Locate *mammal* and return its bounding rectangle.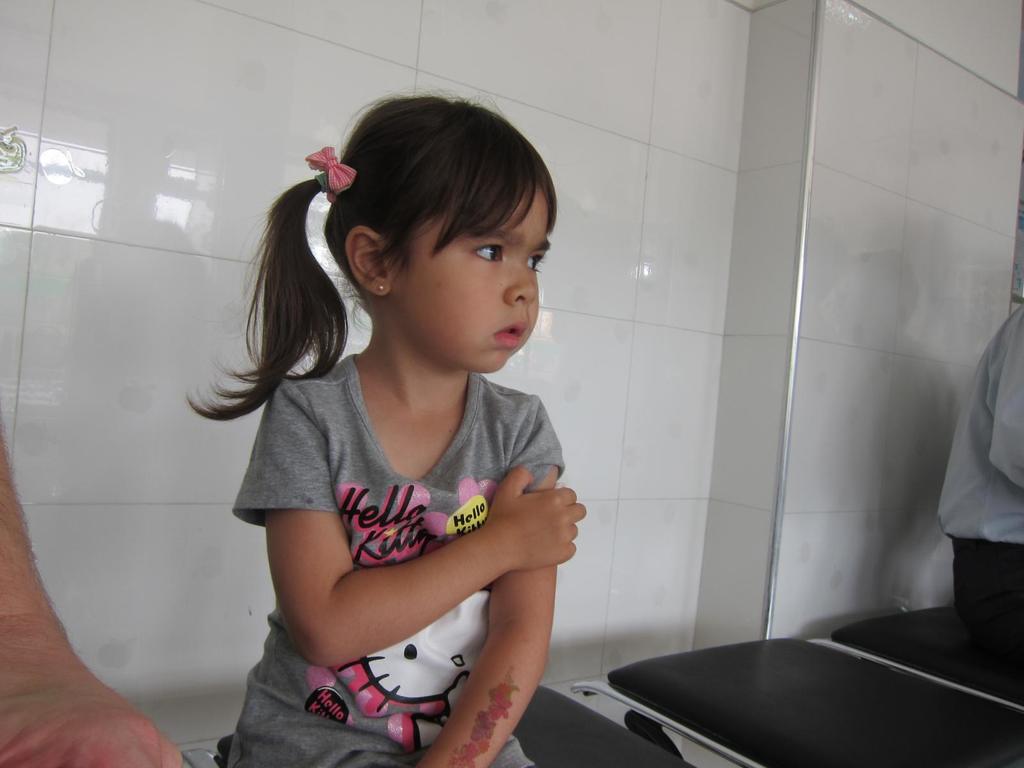
0:416:184:767.
